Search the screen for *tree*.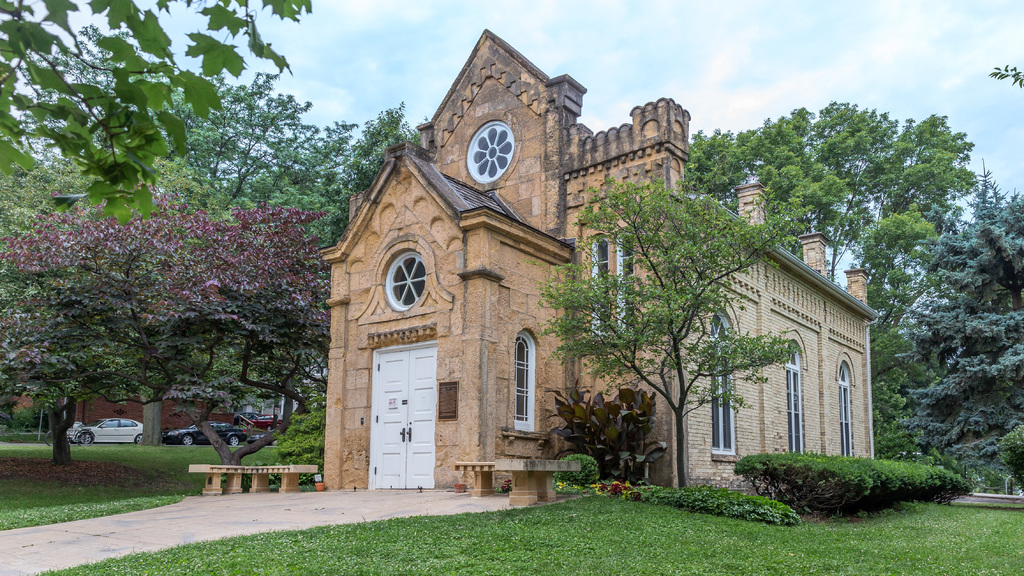
Found at BBox(902, 170, 1023, 490).
